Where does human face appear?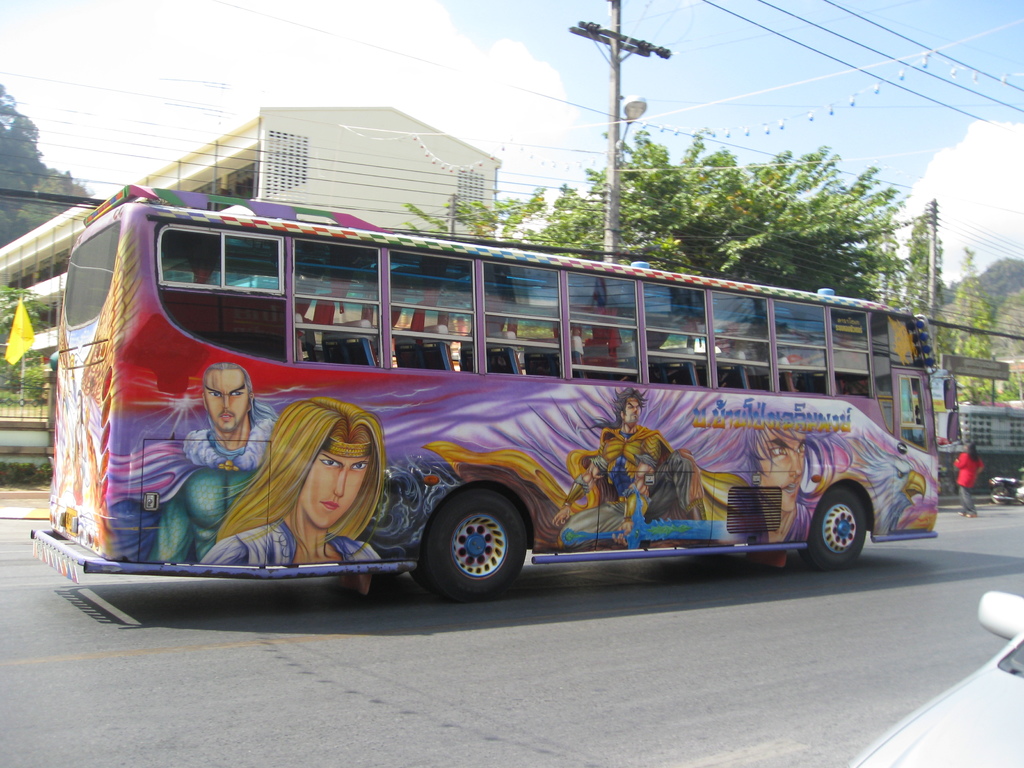
Appears at [755,433,810,513].
